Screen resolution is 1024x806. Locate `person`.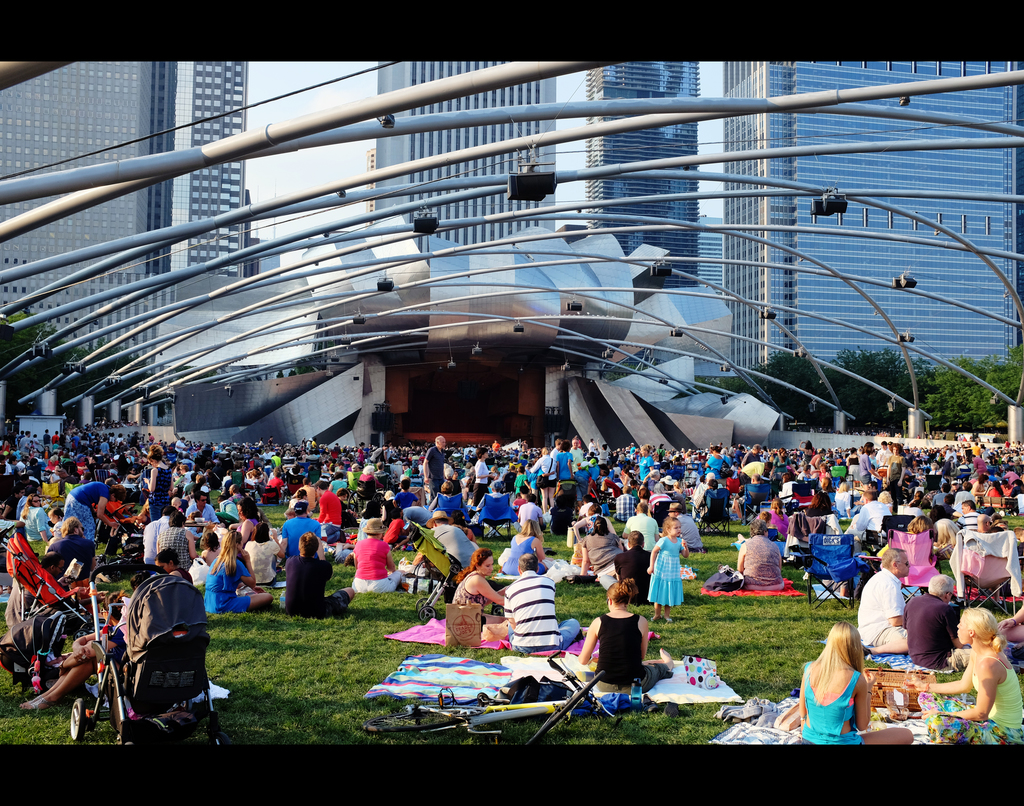
left=528, top=443, right=560, bottom=513.
